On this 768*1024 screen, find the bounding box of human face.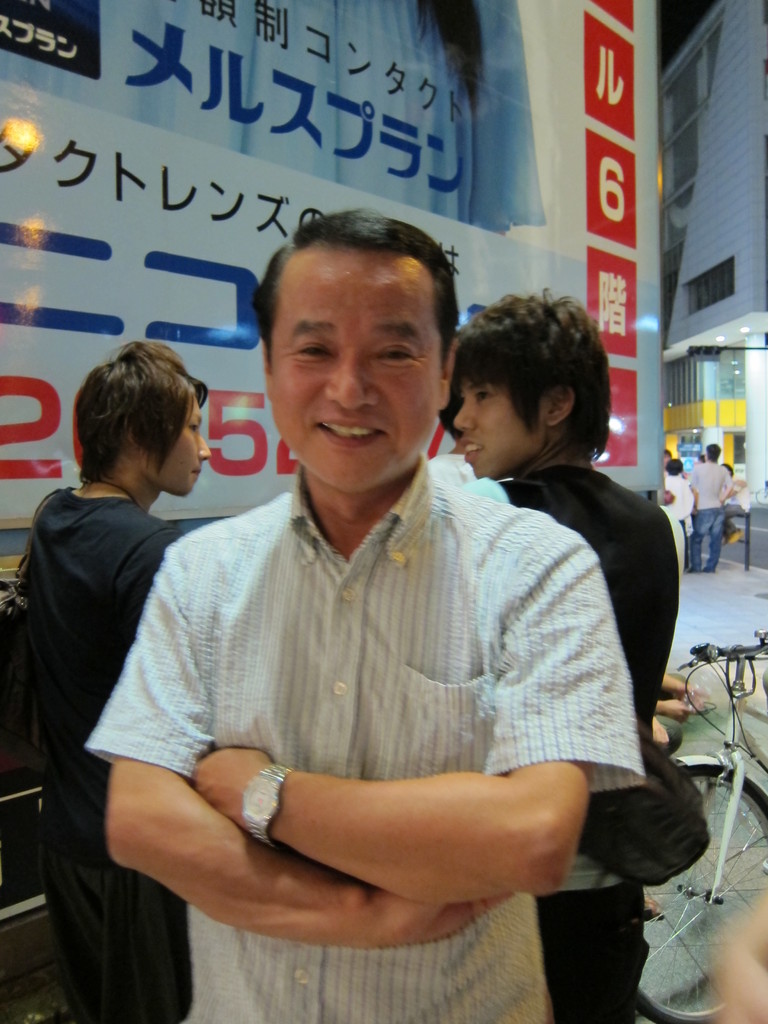
Bounding box: bbox=[449, 364, 535, 474].
